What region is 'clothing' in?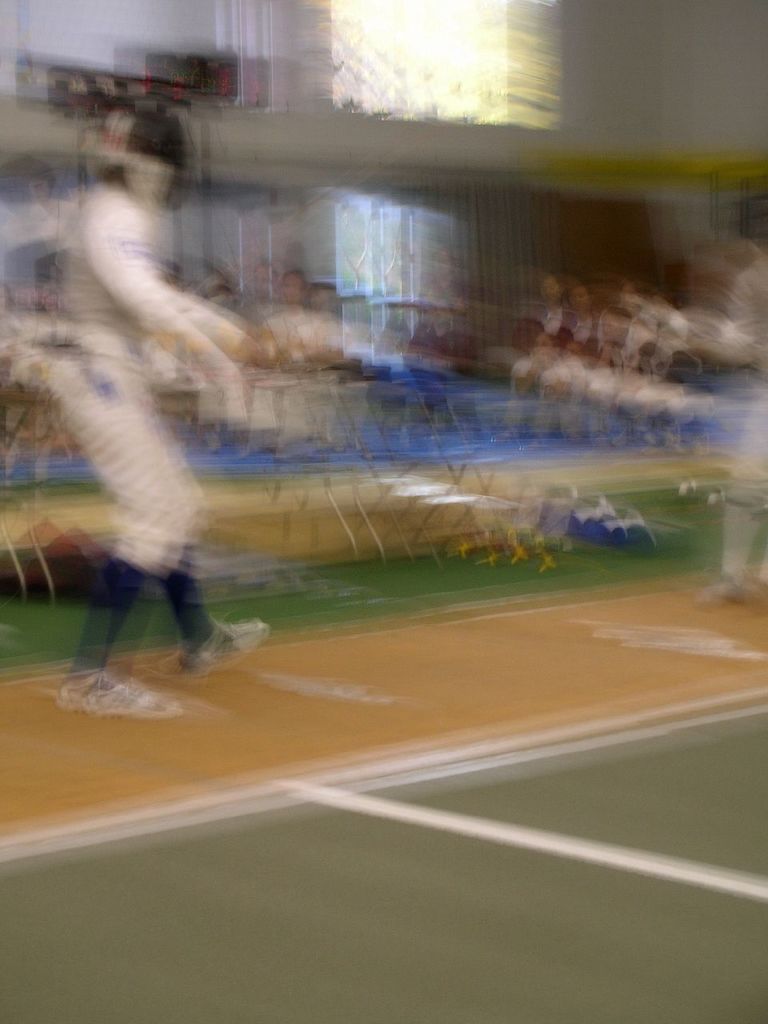
BBox(627, 312, 659, 470).
